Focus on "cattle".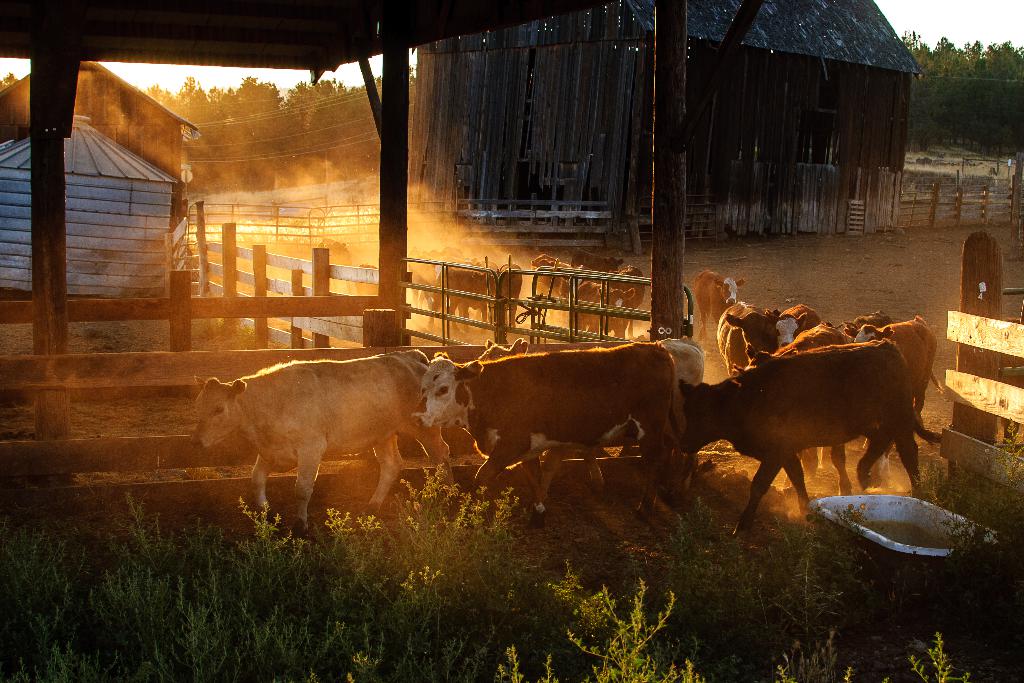
Focused at bbox=(475, 334, 703, 520).
